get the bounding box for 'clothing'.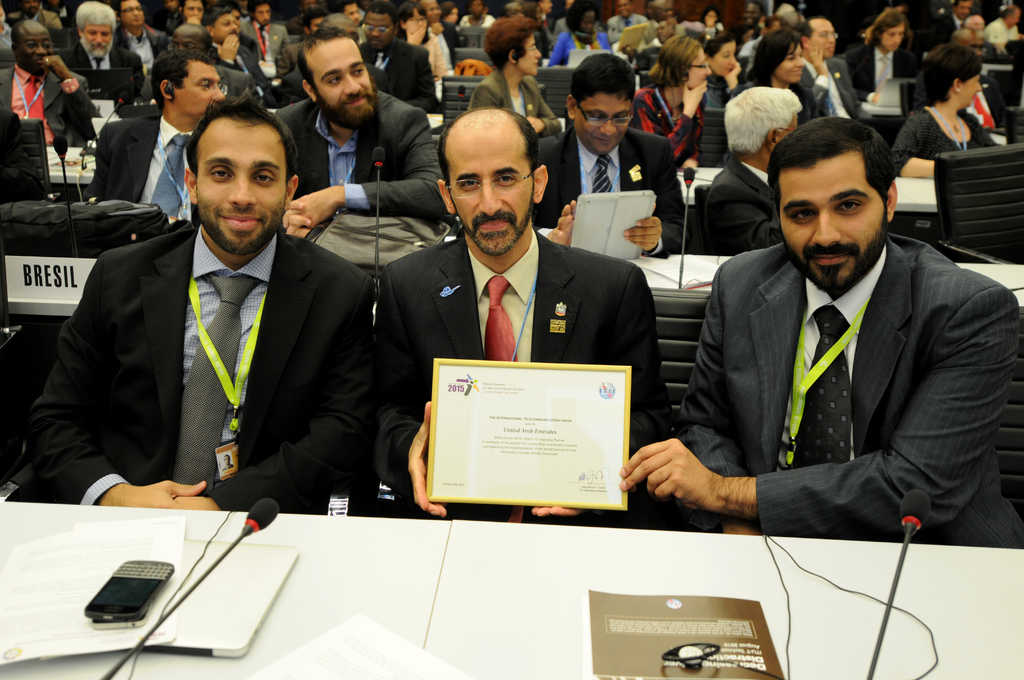
(544,28,612,67).
